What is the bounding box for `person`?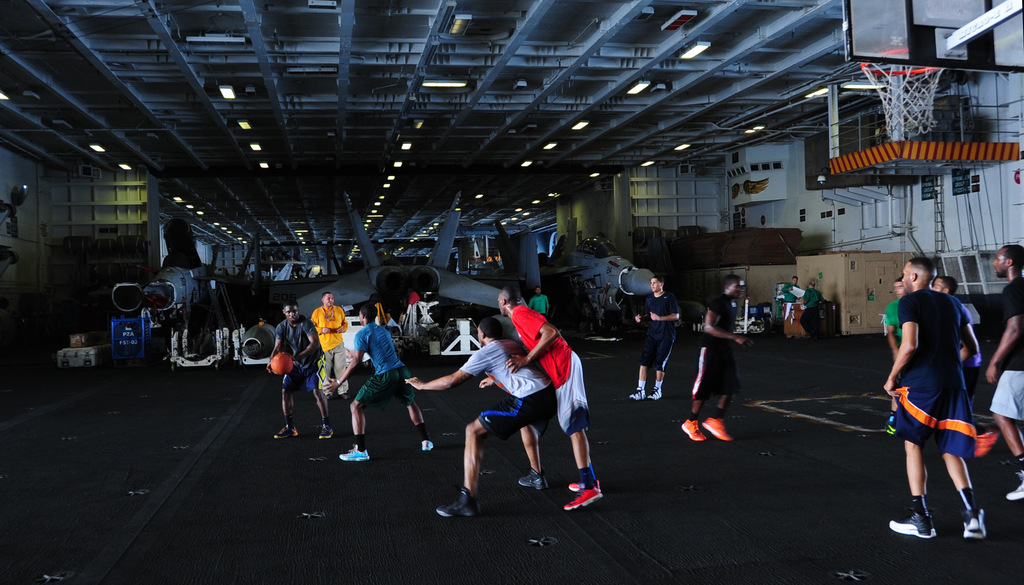
locate(323, 301, 431, 460).
